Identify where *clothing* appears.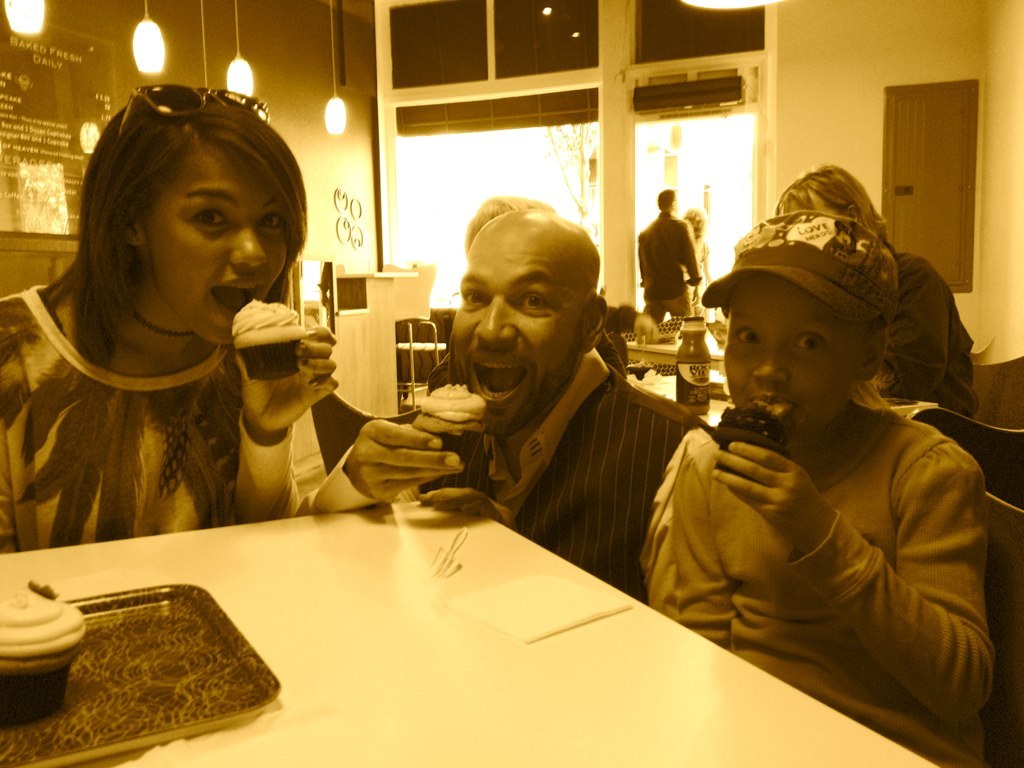
Appears at [427, 358, 713, 614].
